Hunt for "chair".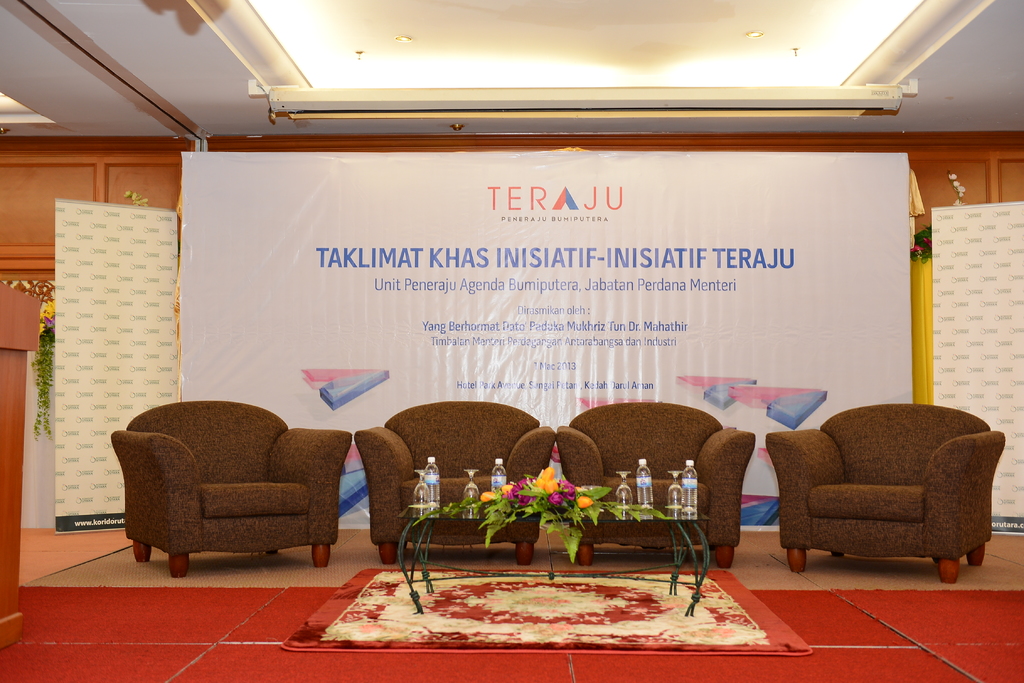
Hunted down at [left=349, top=397, right=556, bottom=567].
